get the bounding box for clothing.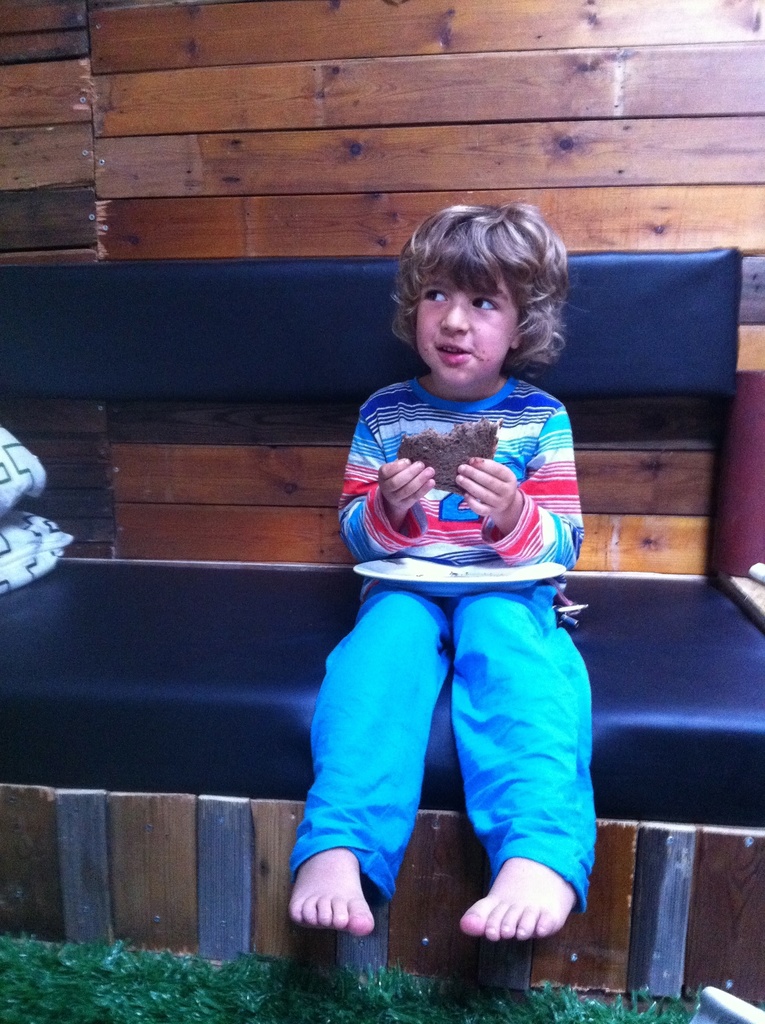
crop(285, 364, 584, 913).
